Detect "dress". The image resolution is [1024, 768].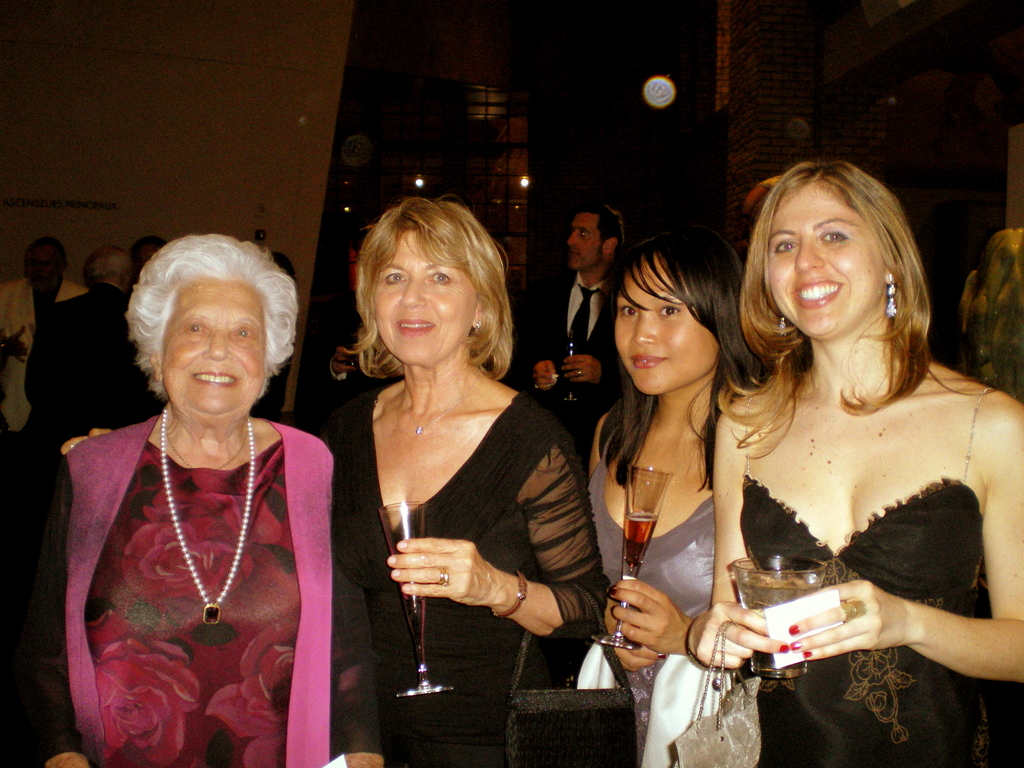
[x1=751, y1=477, x2=989, y2=767].
